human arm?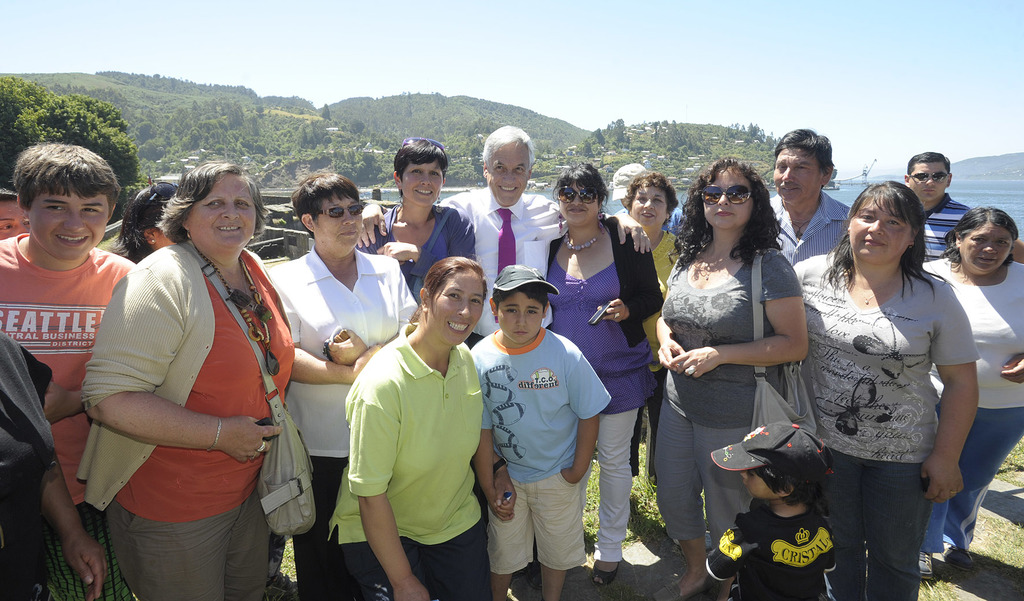
<bbox>666, 248, 808, 368</bbox>
